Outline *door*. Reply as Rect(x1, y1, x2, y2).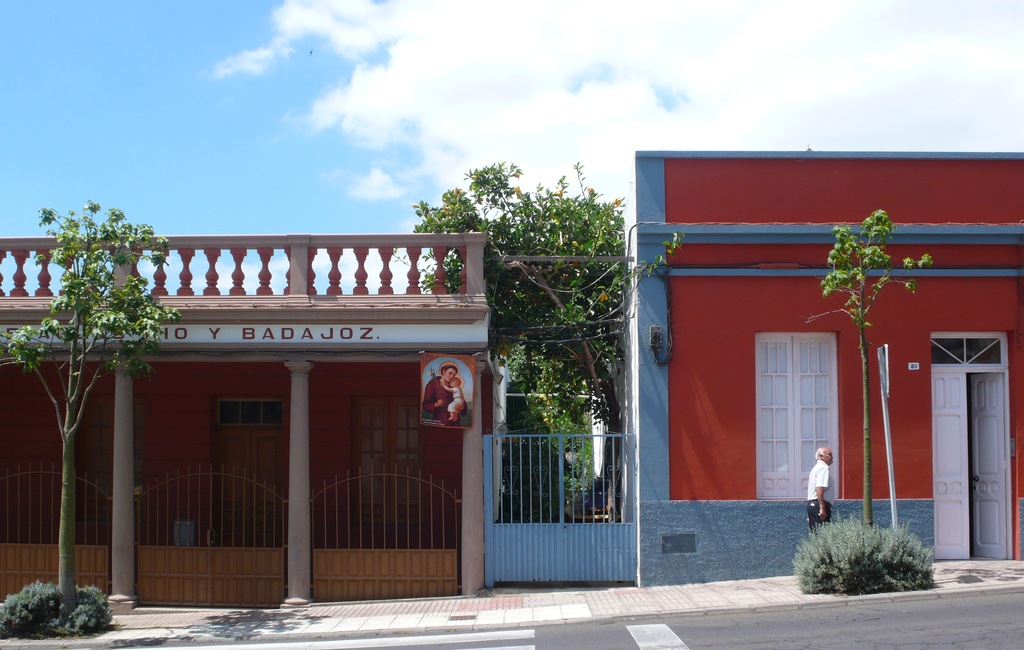
Rect(211, 427, 289, 547).
